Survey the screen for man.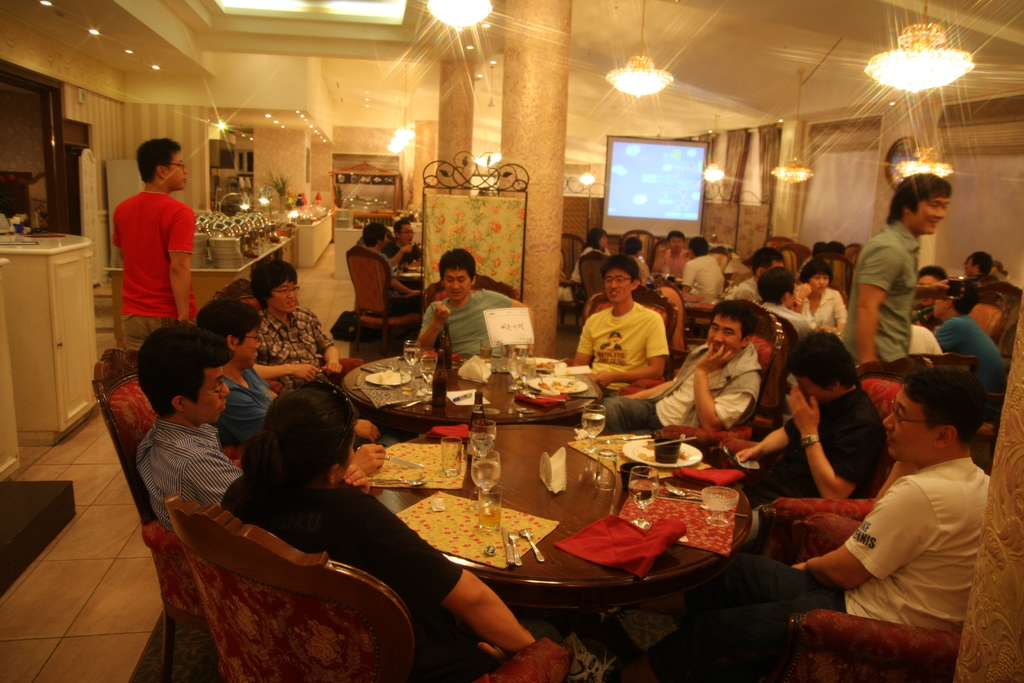
Survey found: BBox(931, 277, 1007, 394).
